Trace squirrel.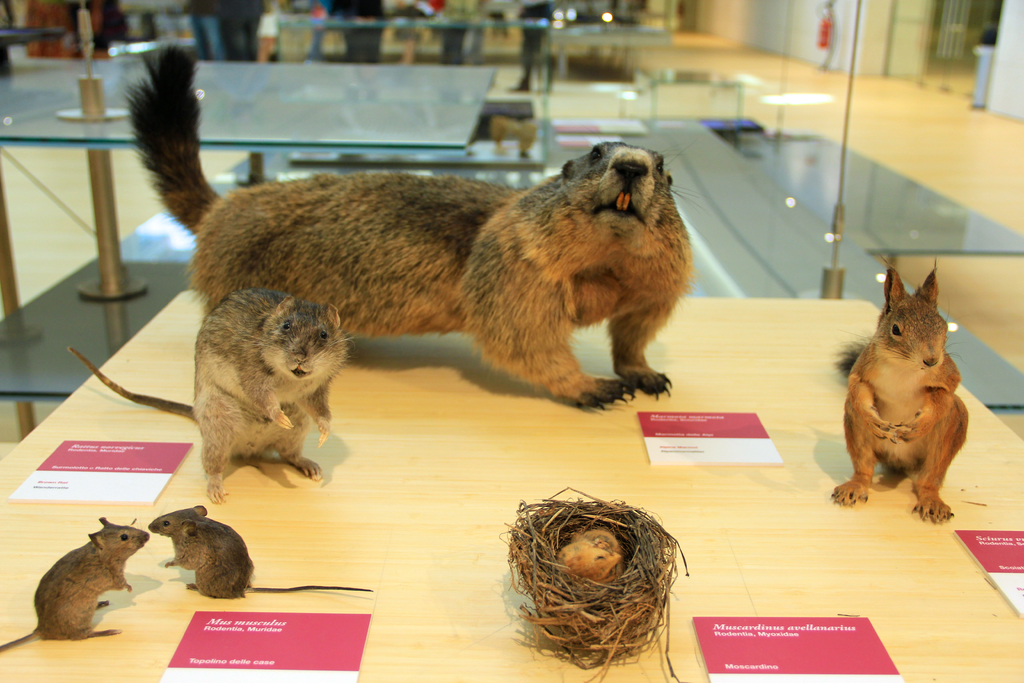
Traced to bbox=(836, 251, 984, 527).
